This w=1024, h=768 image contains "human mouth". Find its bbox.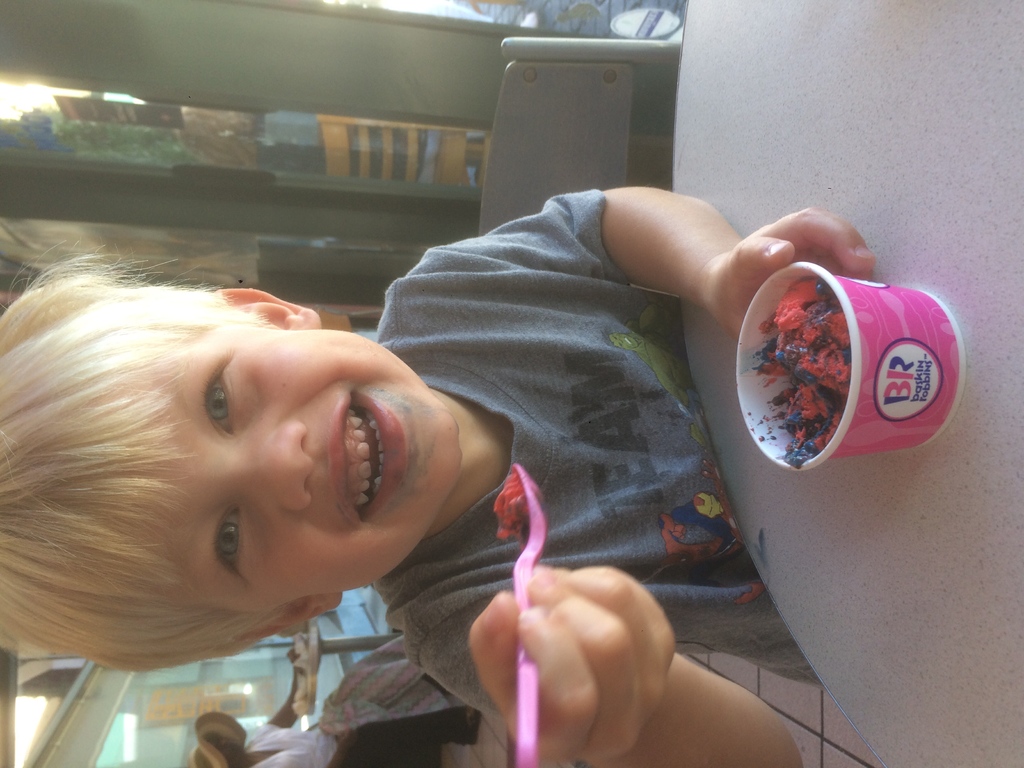
locate(333, 391, 403, 524).
